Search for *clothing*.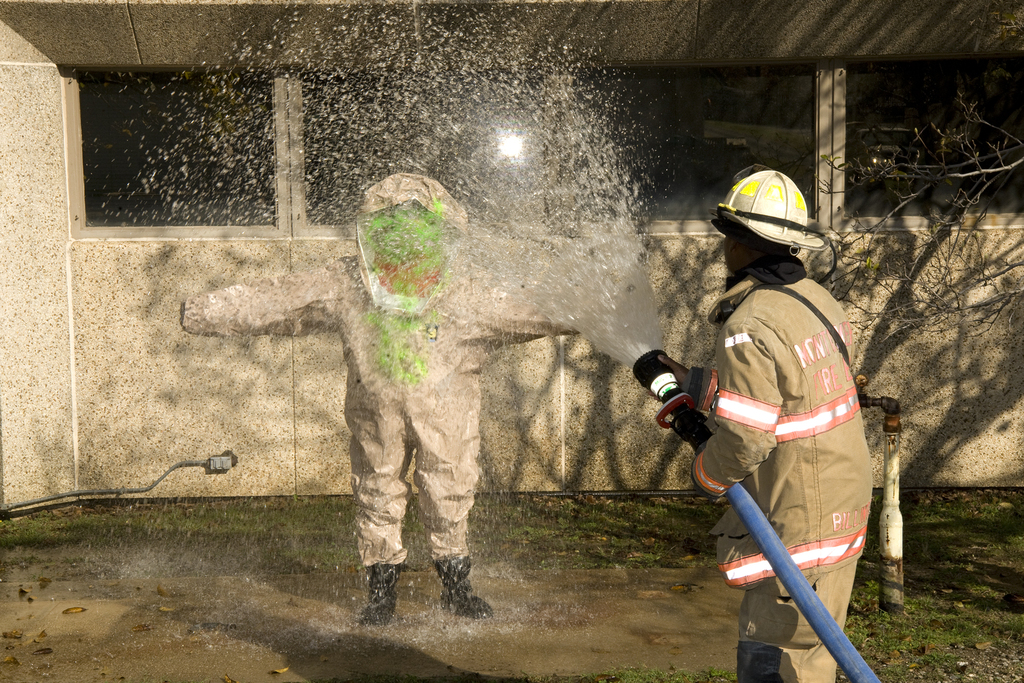
Found at 657:262:896:639.
